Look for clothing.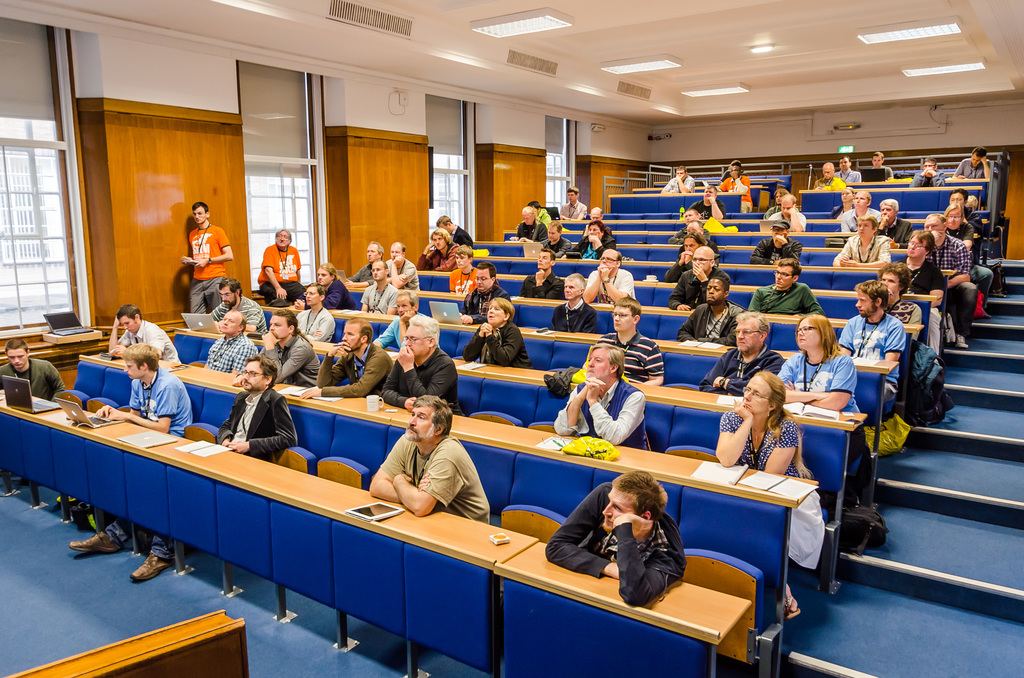
Found: pyautogui.locateOnScreen(836, 235, 891, 262).
